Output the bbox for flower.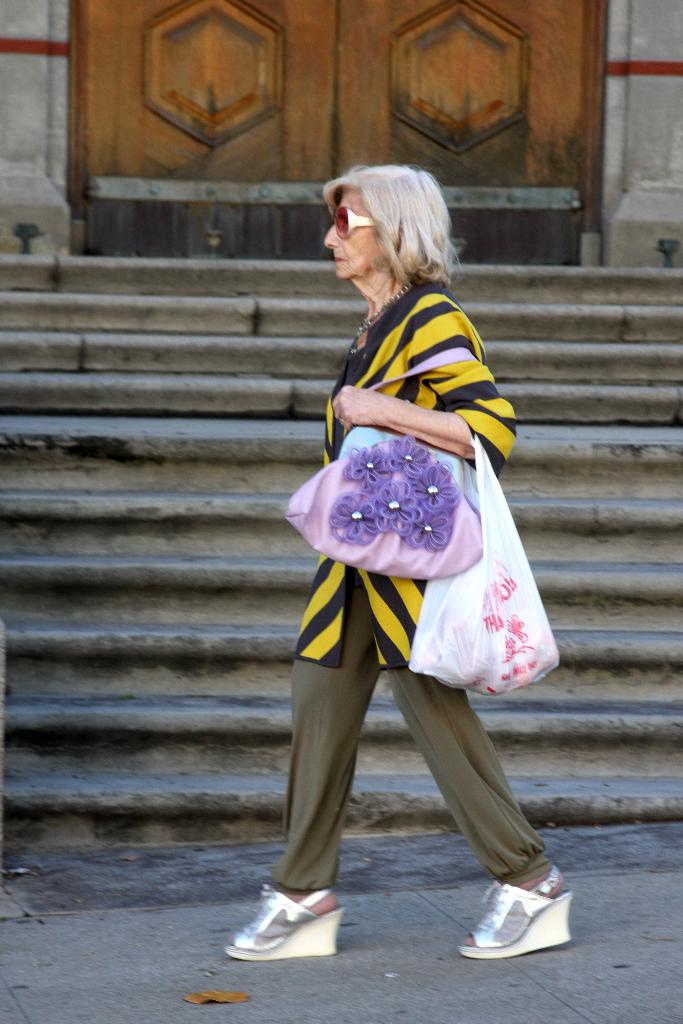
box(370, 479, 426, 533).
